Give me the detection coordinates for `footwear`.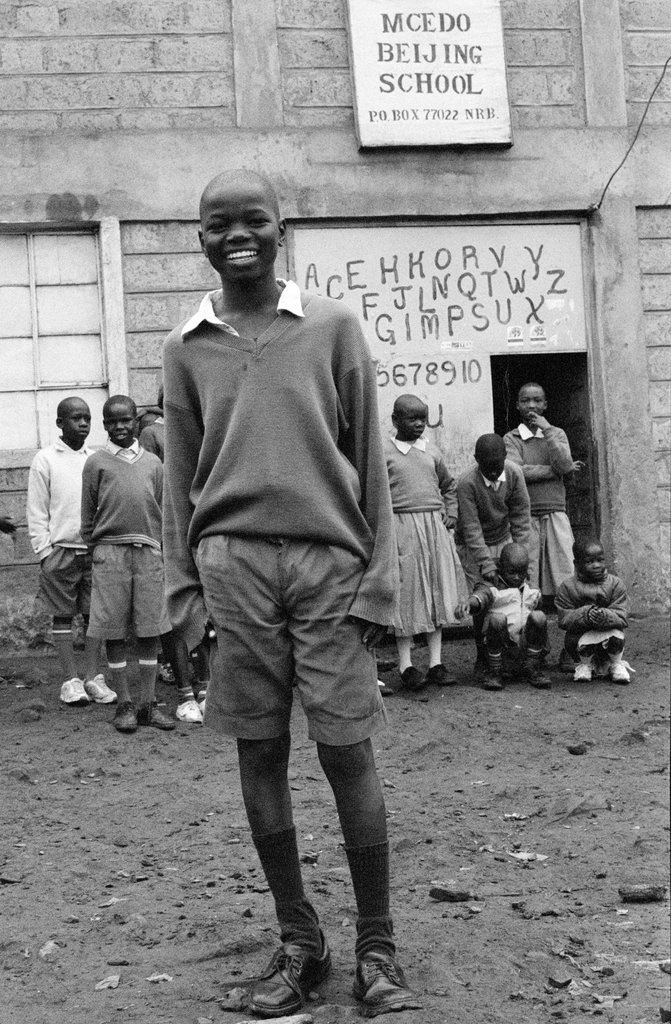
bbox=(61, 673, 92, 708).
